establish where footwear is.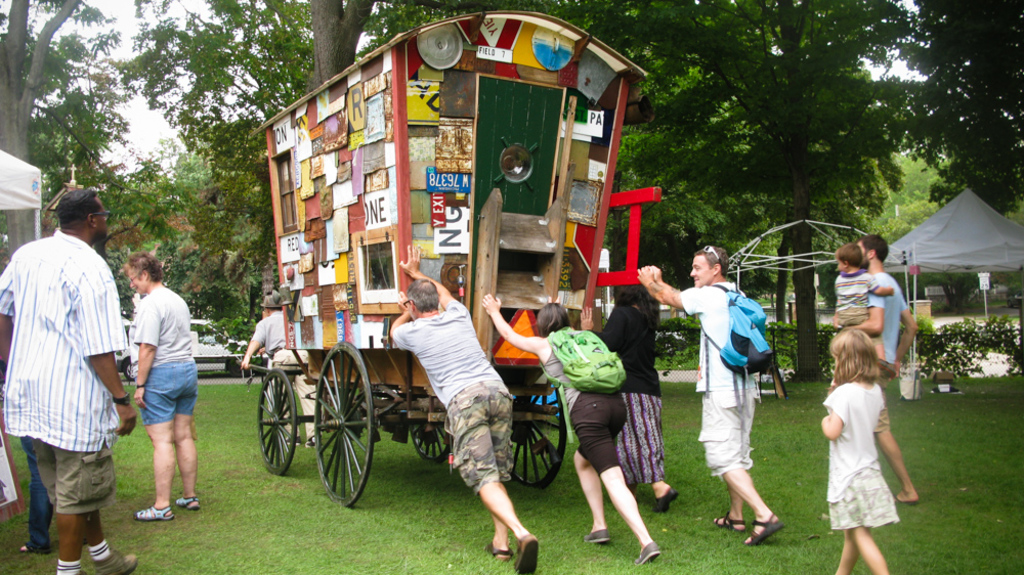
Established at crop(514, 534, 540, 574).
